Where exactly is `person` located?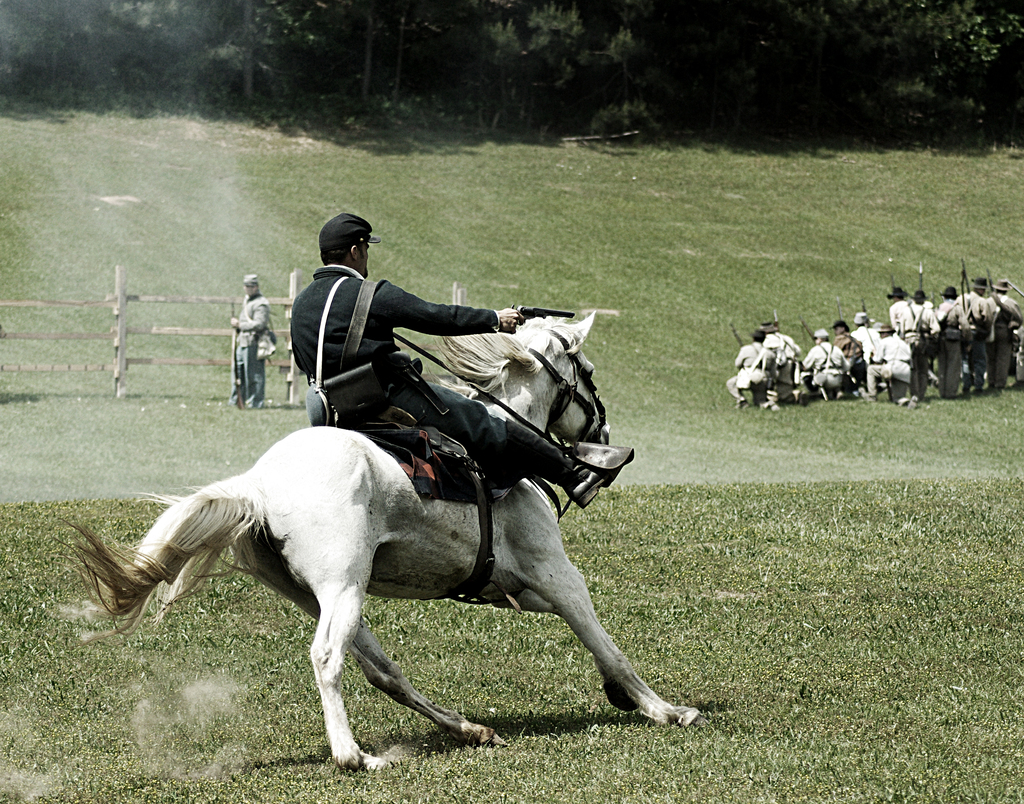
Its bounding box is {"left": 726, "top": 329, "right": 776, "bottom": 410}.
